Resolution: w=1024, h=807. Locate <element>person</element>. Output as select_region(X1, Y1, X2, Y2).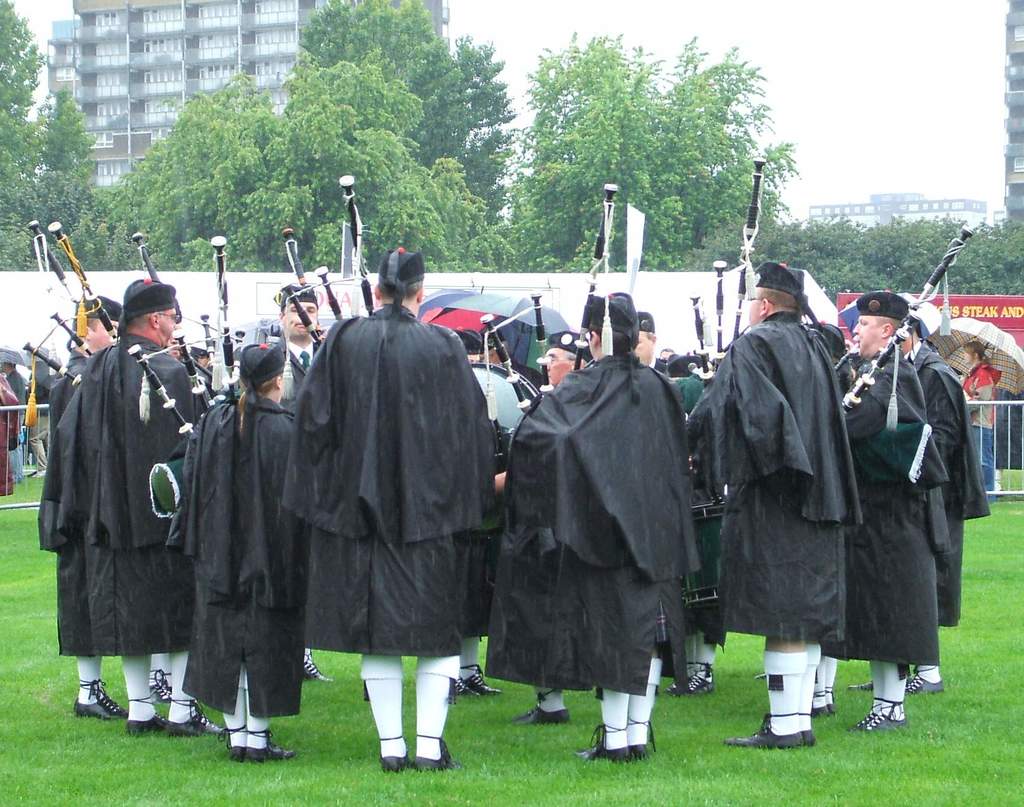
select_region(637, 317, 653, 364).
